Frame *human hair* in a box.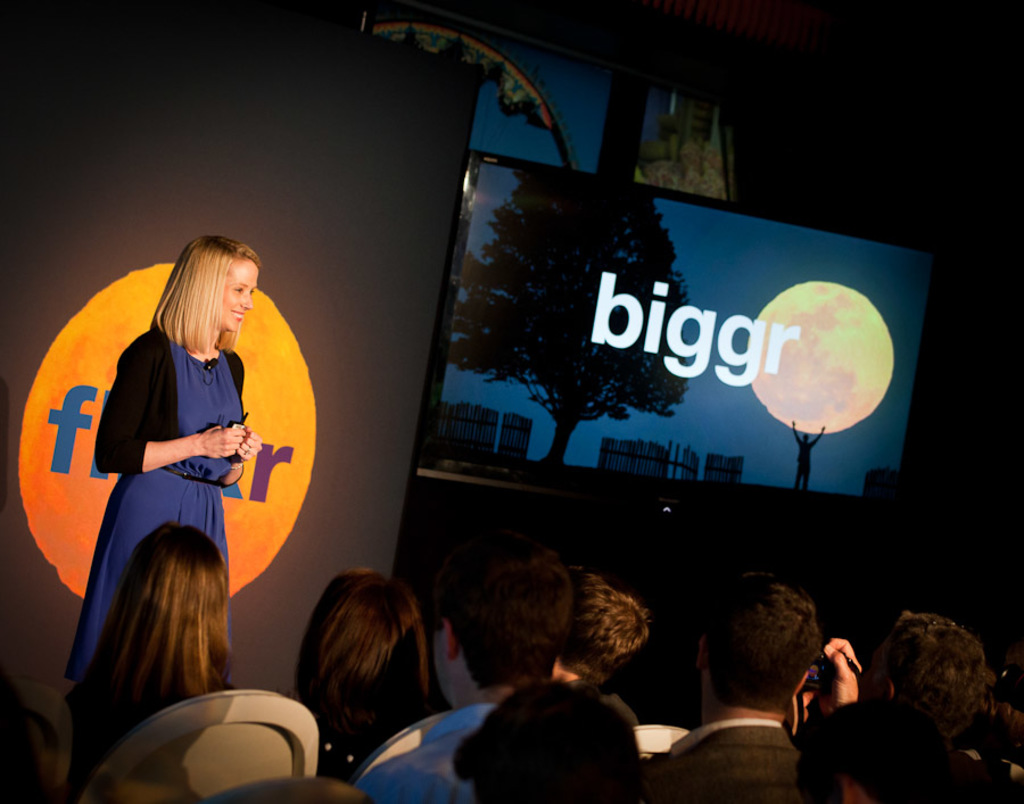
Rect(430, 533, 579, 695).
